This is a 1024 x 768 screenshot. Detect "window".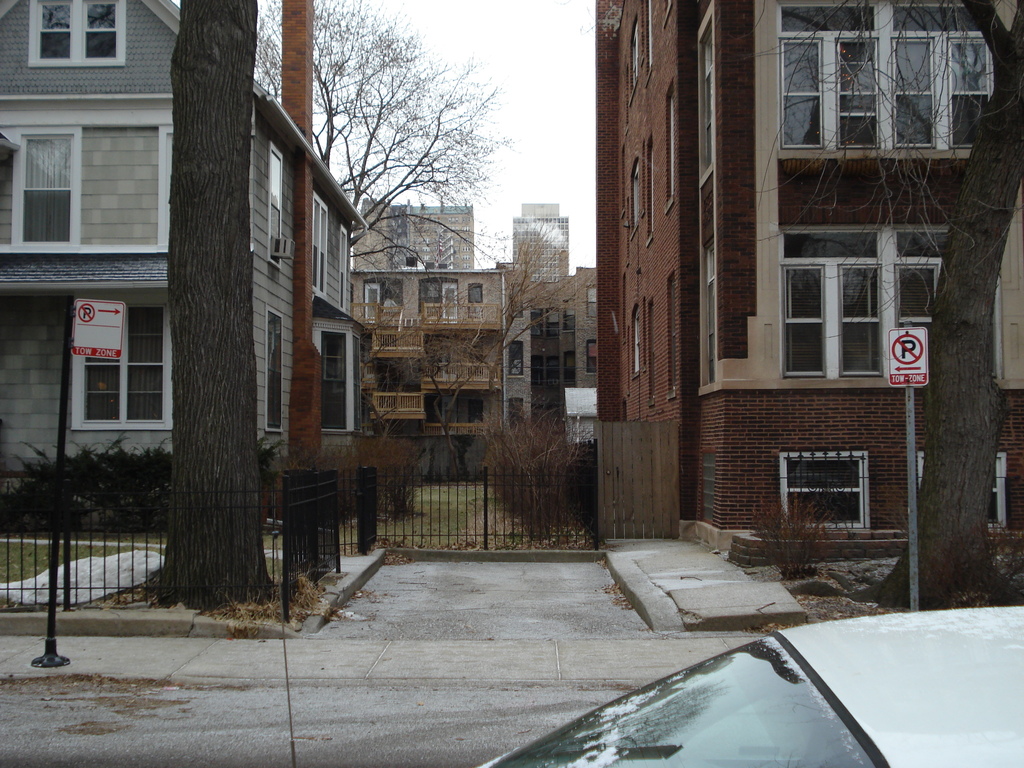
(left=464, top=227, right=469, bottom=230).
